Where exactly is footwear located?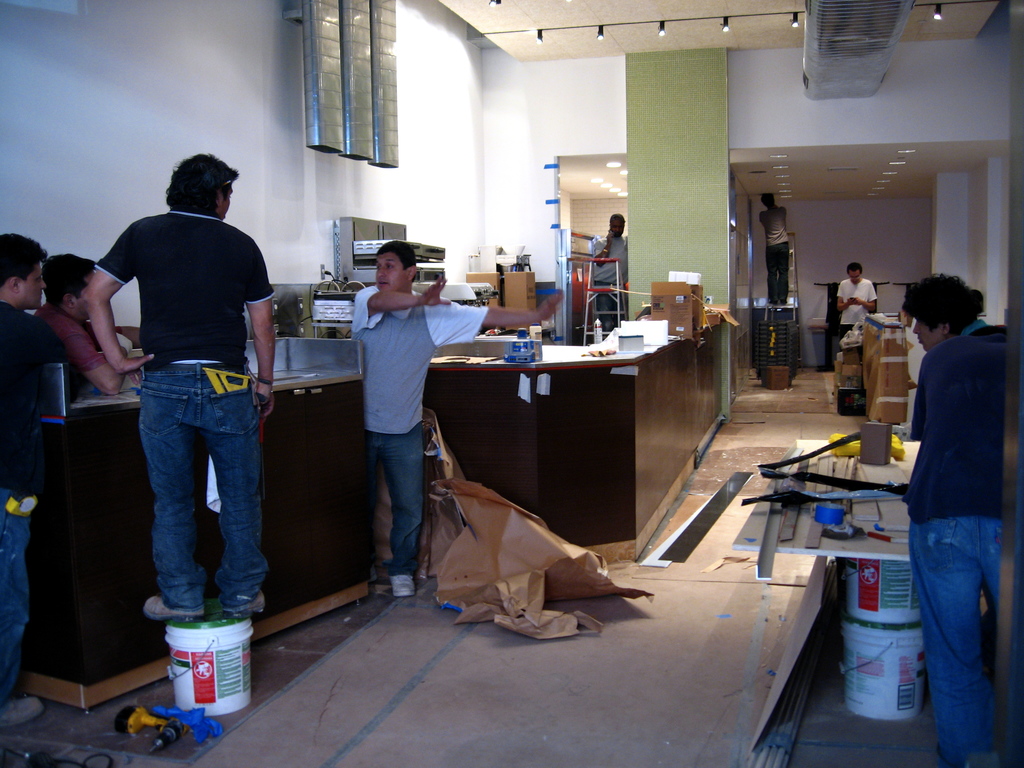
Its bounding box is 141, 595, 207, 627.
